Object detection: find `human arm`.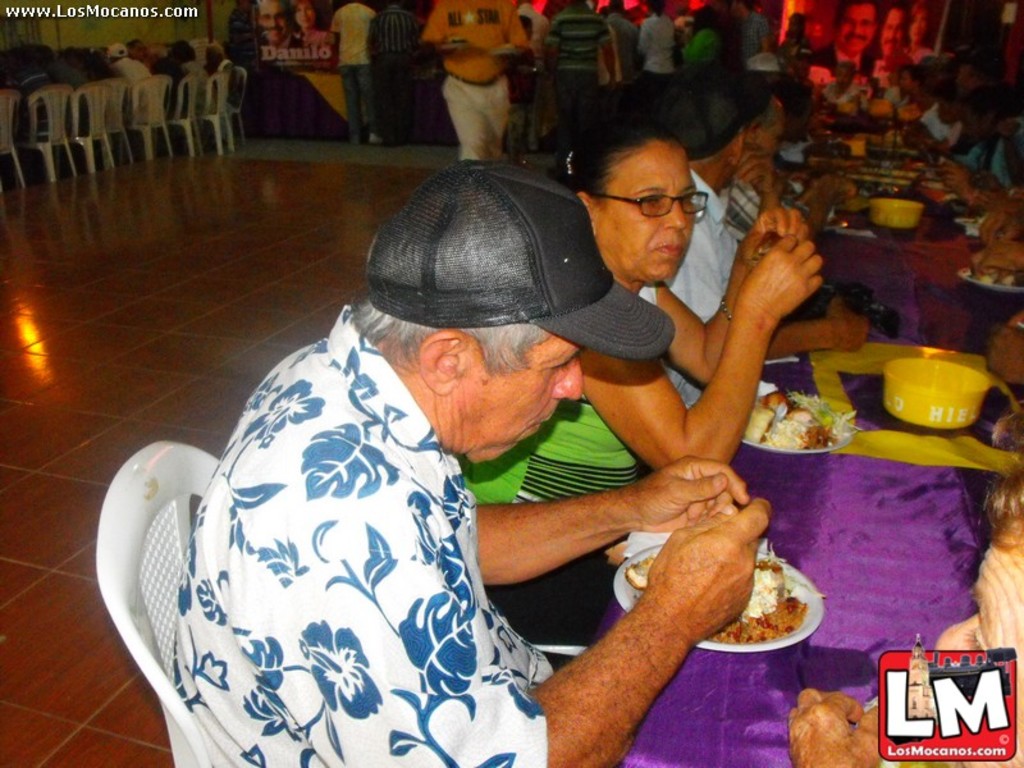
pyautogui.locateOnScreen(673, 22, 681, 45).
